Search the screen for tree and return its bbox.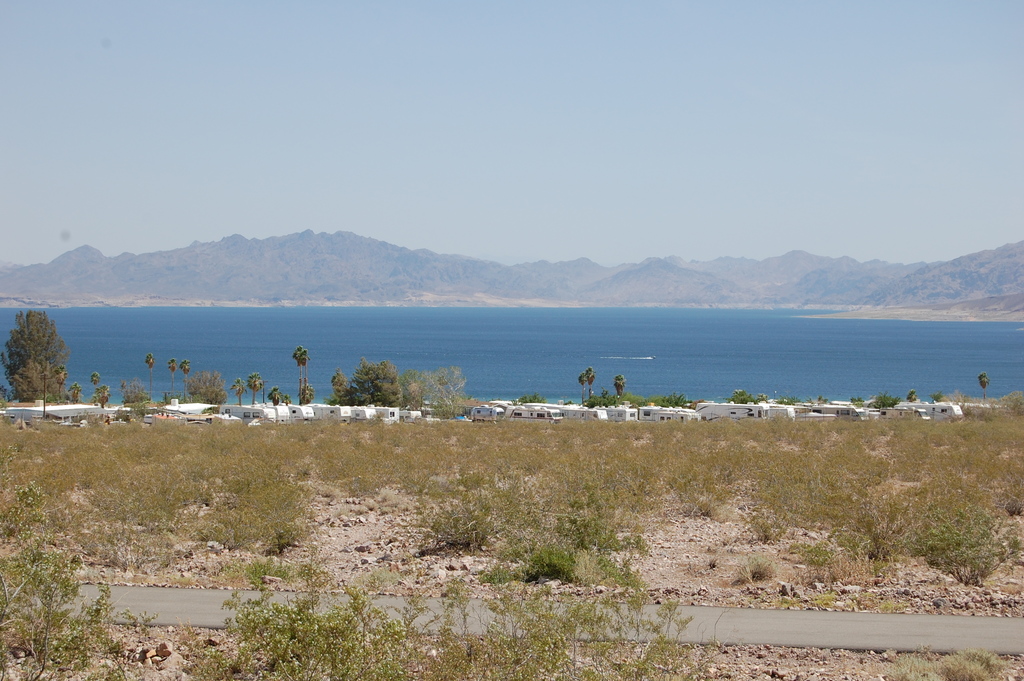
Found: left=296, top=383, right=316, bottom=402.
